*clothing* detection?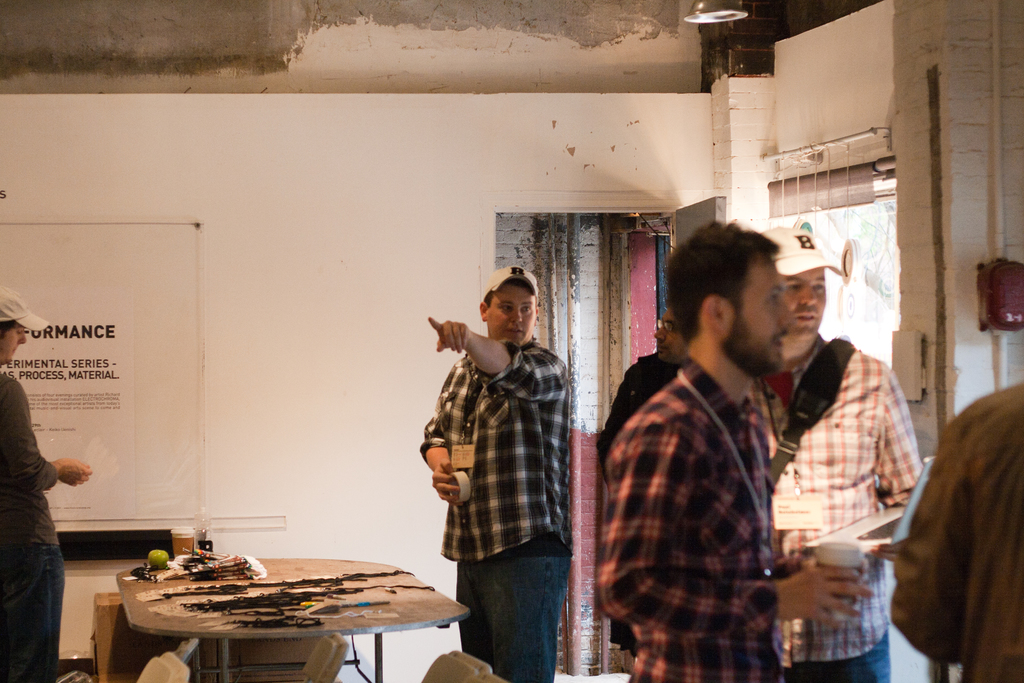
[0,370,67,682]
